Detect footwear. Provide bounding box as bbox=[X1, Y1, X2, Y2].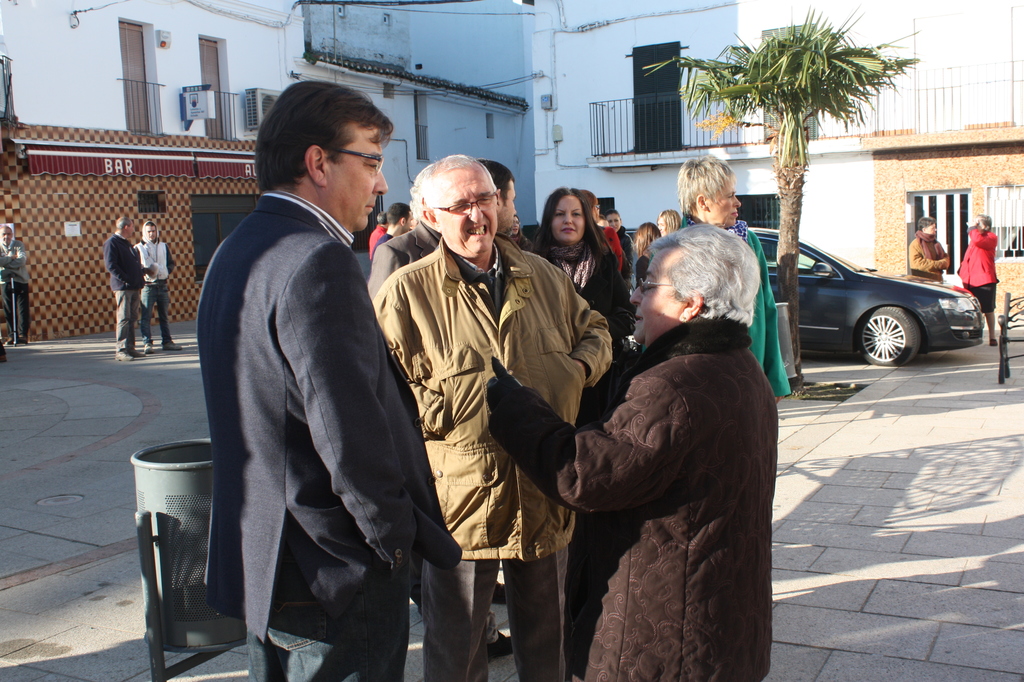
bbox=[118, 346, 135, 361].
